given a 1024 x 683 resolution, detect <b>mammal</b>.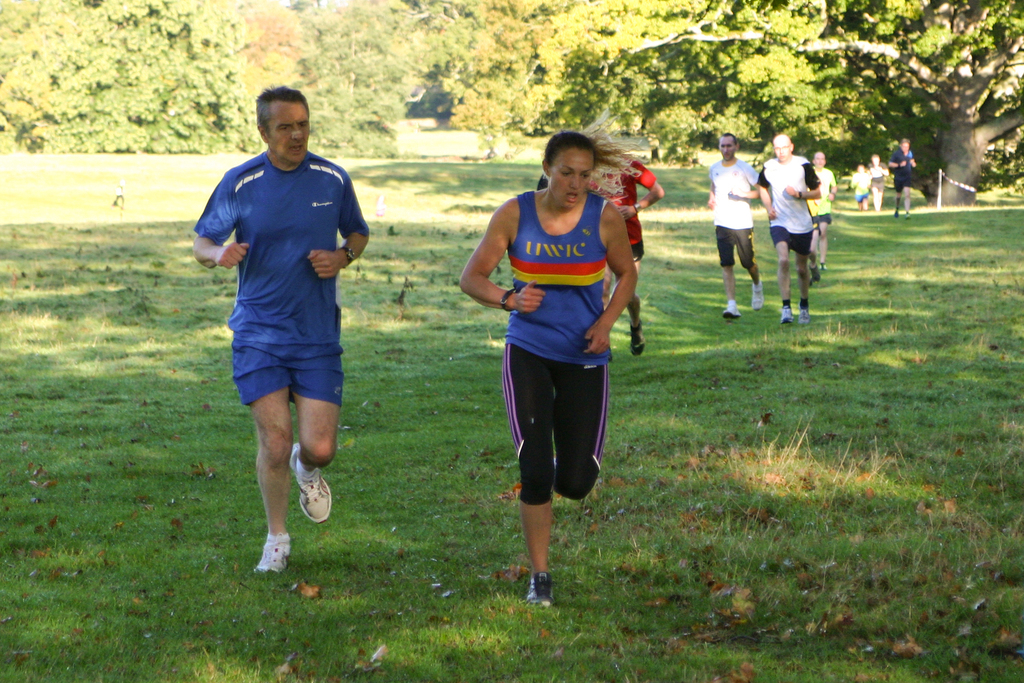
BBox(755, 132, 819, 320).
